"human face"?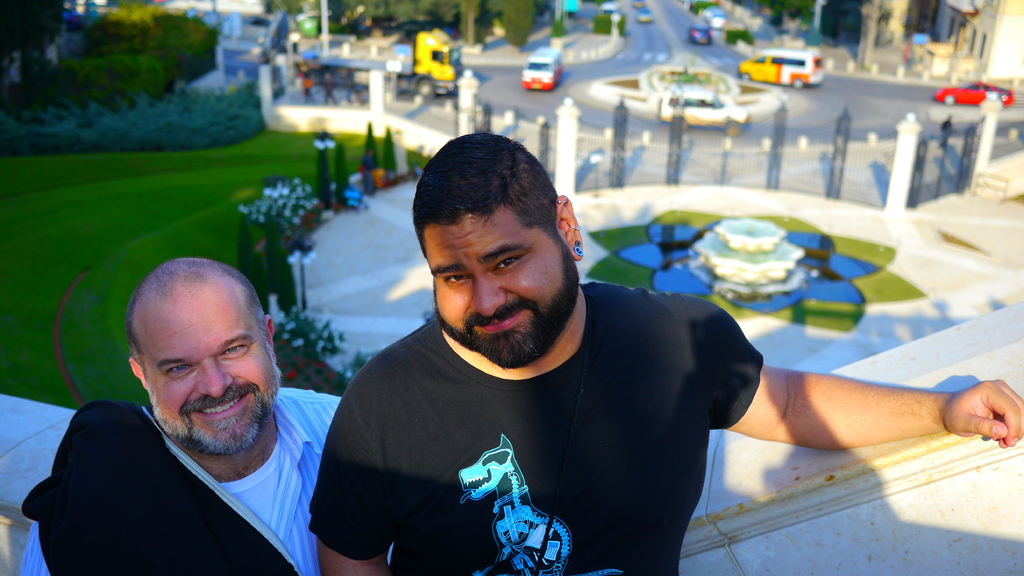
(x1=152, y1=303, x2=280, y2=449)
